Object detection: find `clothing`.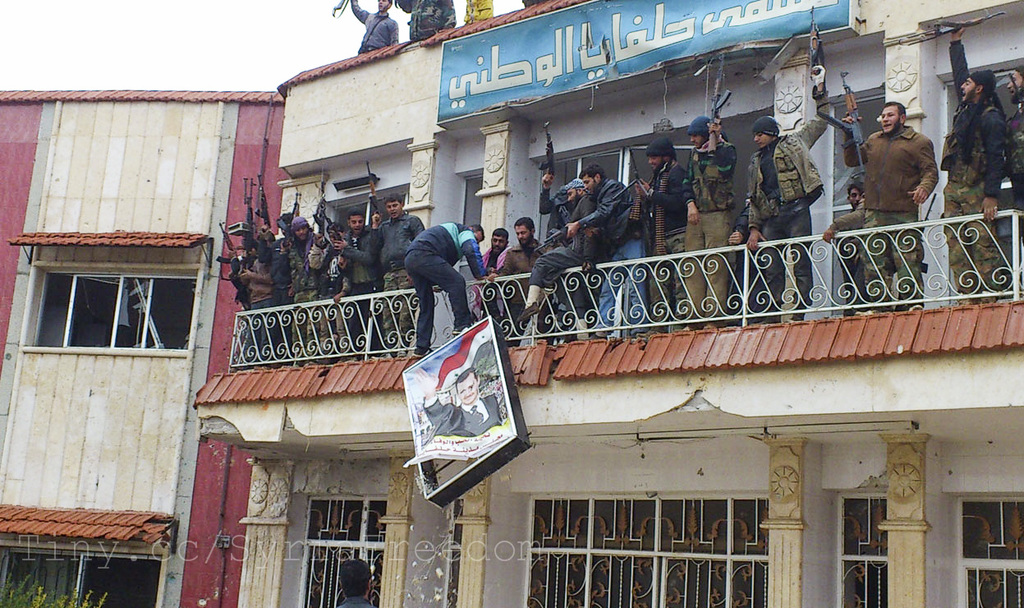
[left=524, top=176, right=587, bottom=336].
